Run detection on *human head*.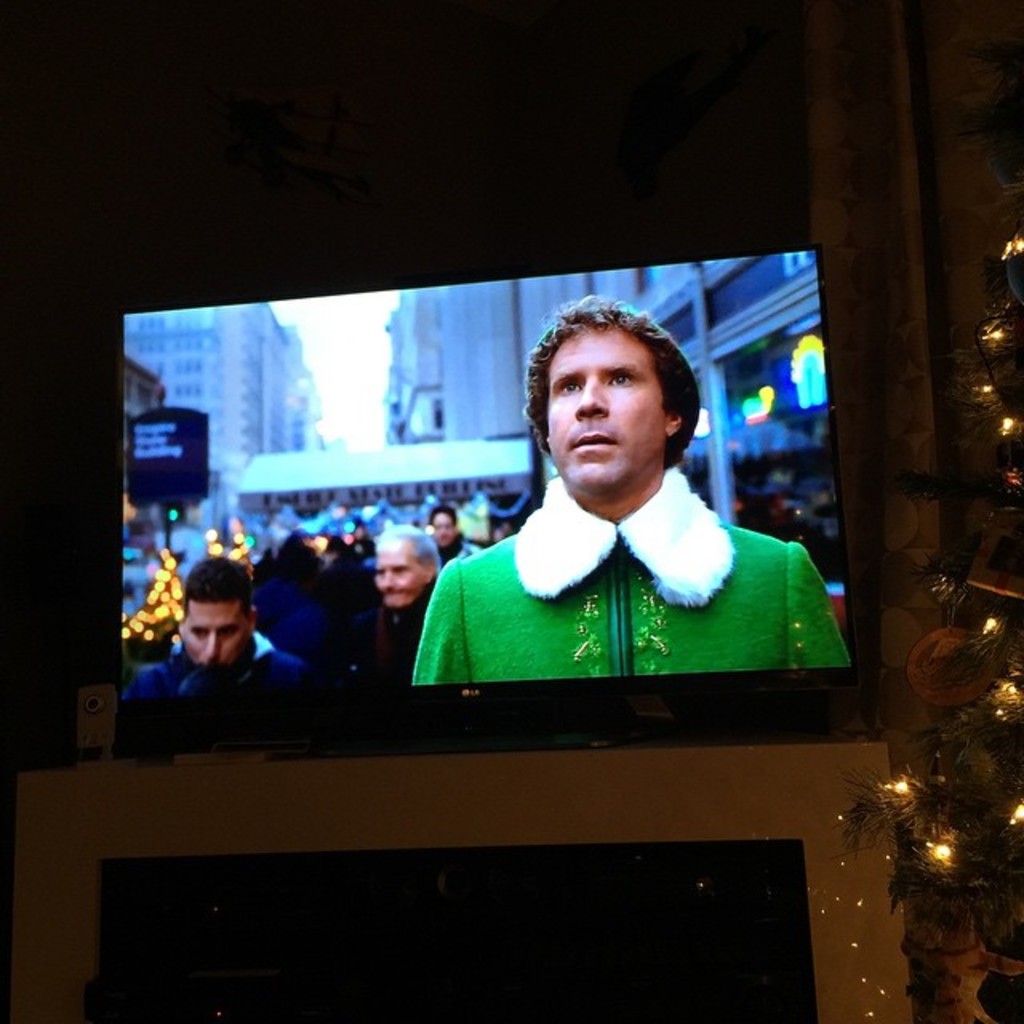
Result: x1=520 y1=307 x2=706 y2=499.
